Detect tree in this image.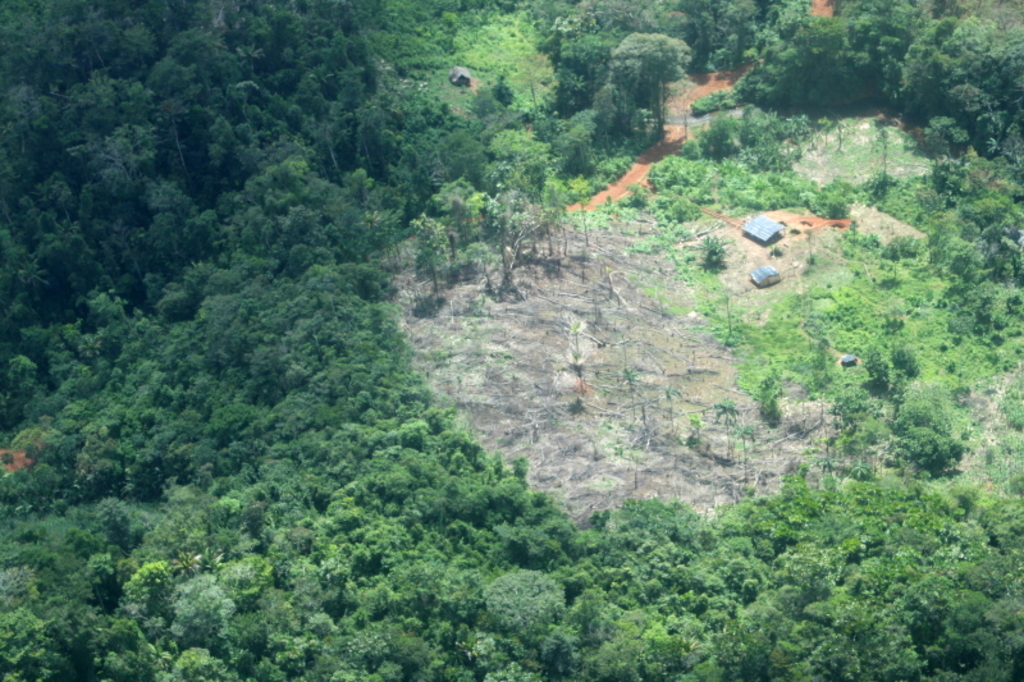
Detection: x1=692 y1=233 x2=728 y2=267.
